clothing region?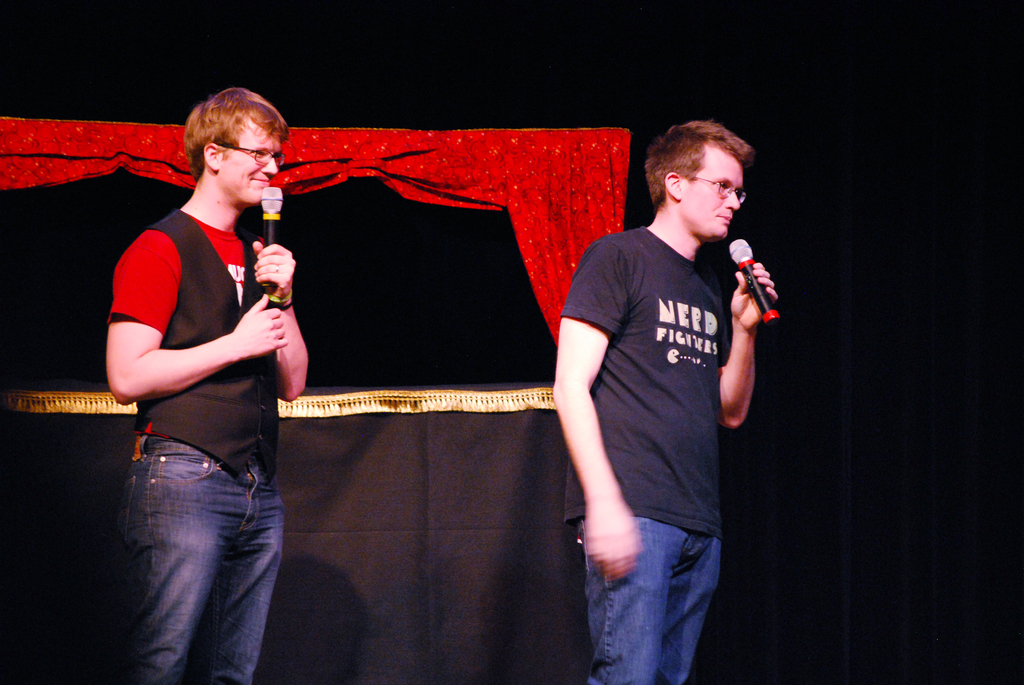
(115, 205, 285, 684)
